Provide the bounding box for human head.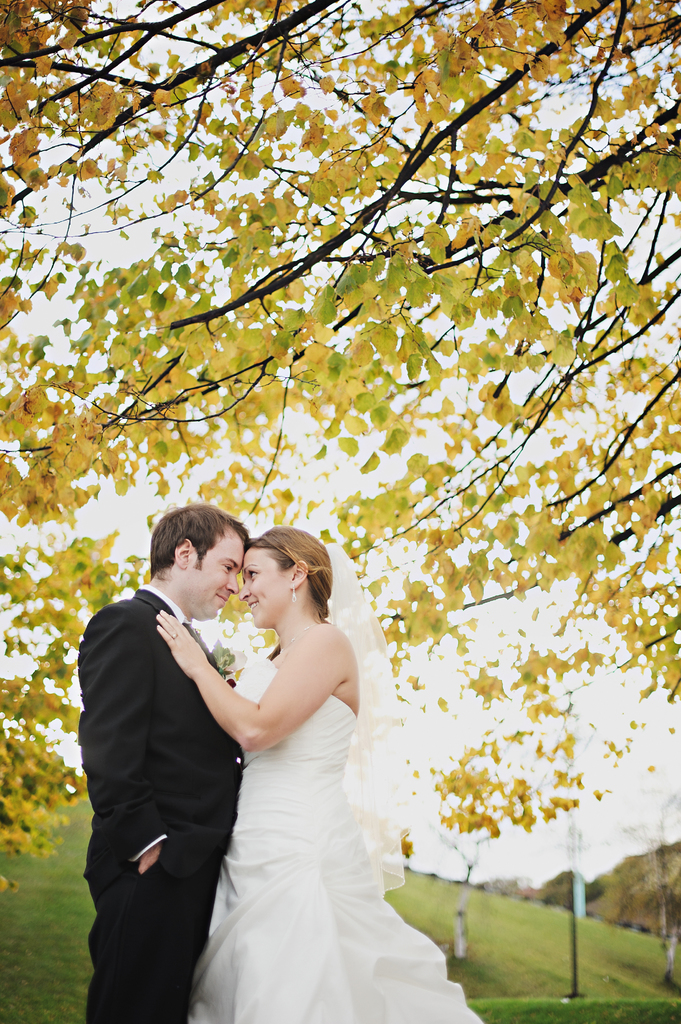
crop(177, 503, 241, 606).
